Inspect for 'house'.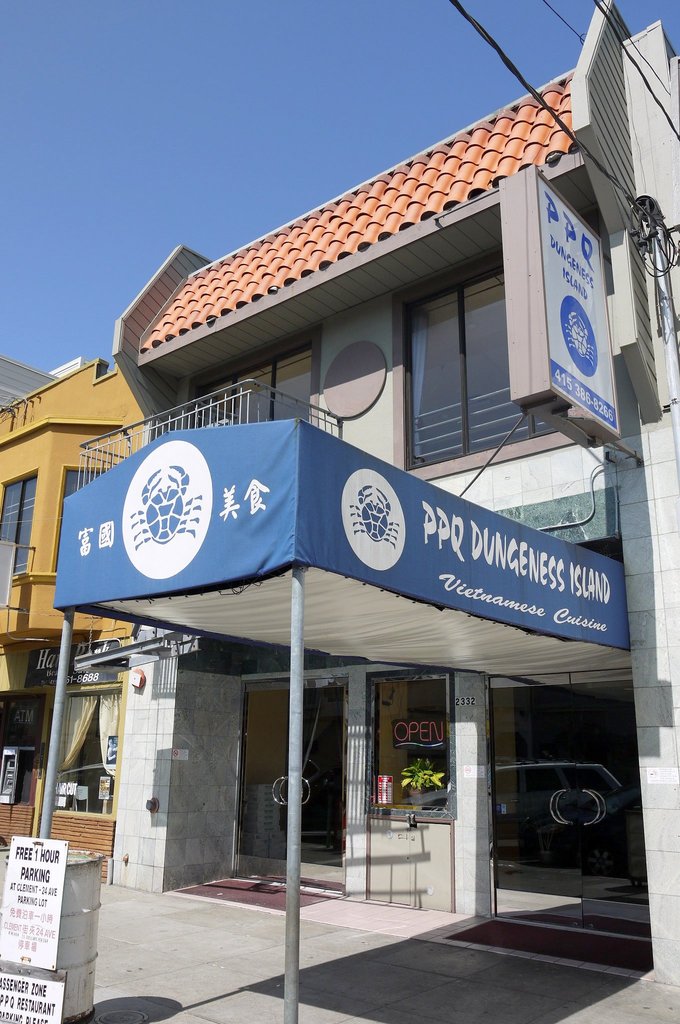
Inspection: [102, 0, 679, 991].
